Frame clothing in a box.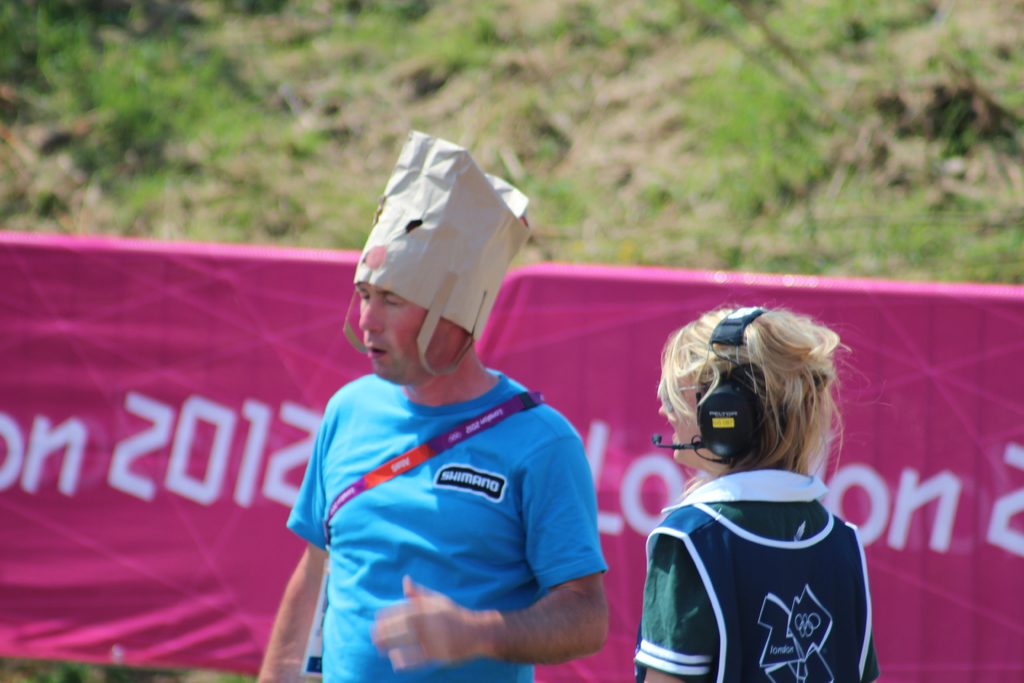
bbox(630, 445, 890, 676).
